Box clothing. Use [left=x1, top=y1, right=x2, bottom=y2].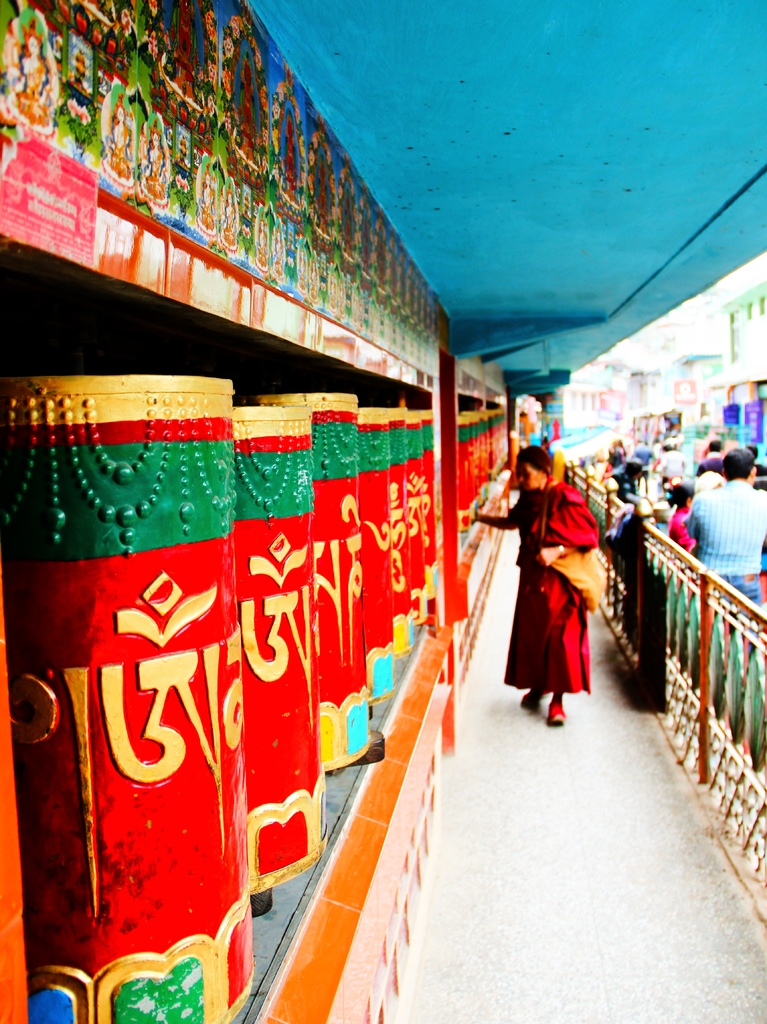
[left=685, top=479, right=766, bottom=612].
